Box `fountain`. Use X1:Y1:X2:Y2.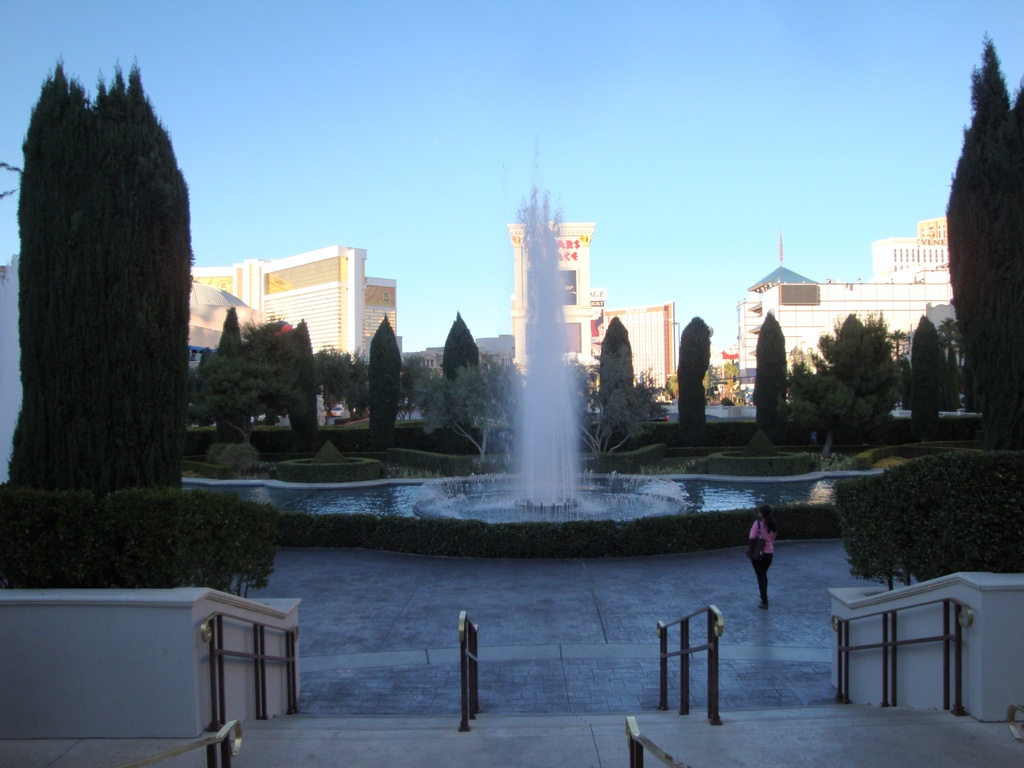
341:209:710:567.
